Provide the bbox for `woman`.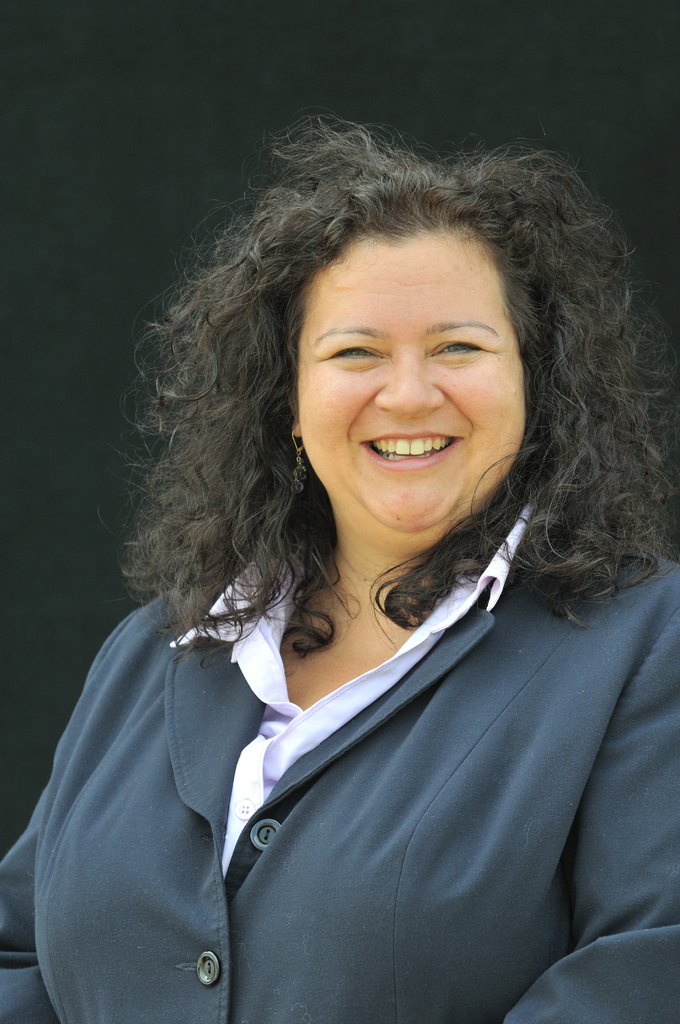
(left=30, top=118, right=679, bottom=1020).
